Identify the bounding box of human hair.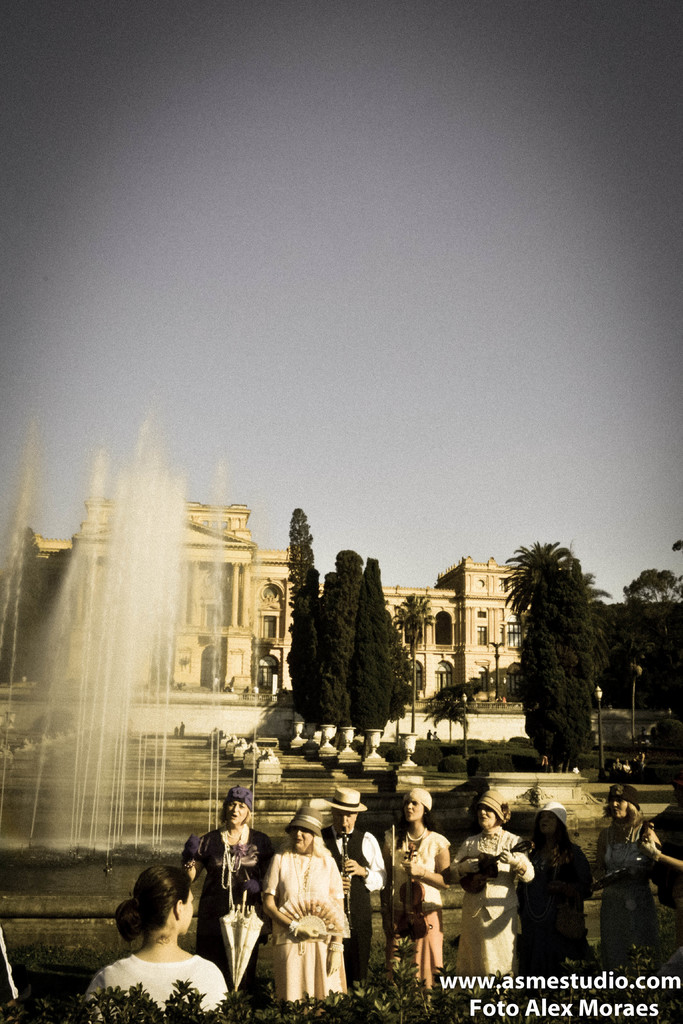
pyautogui.locateOnScreen(111, 865, 192, 947).
